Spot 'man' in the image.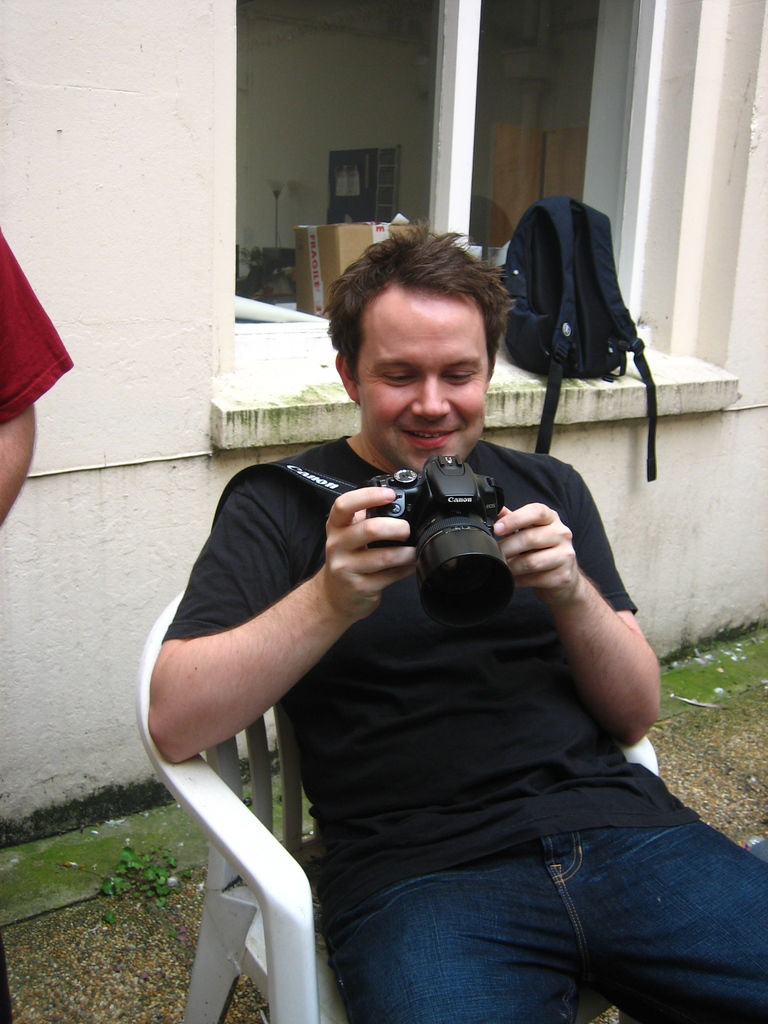
'man' found at (left=149, top=279, right=736, bottom=1002).
